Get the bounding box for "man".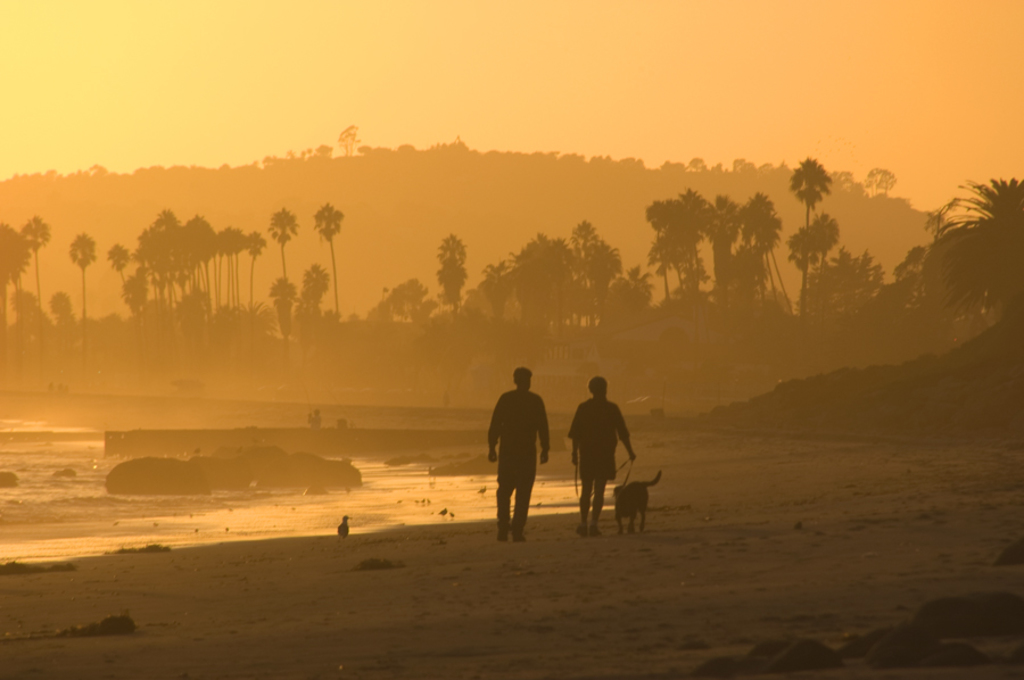
[569,372,634,530].
